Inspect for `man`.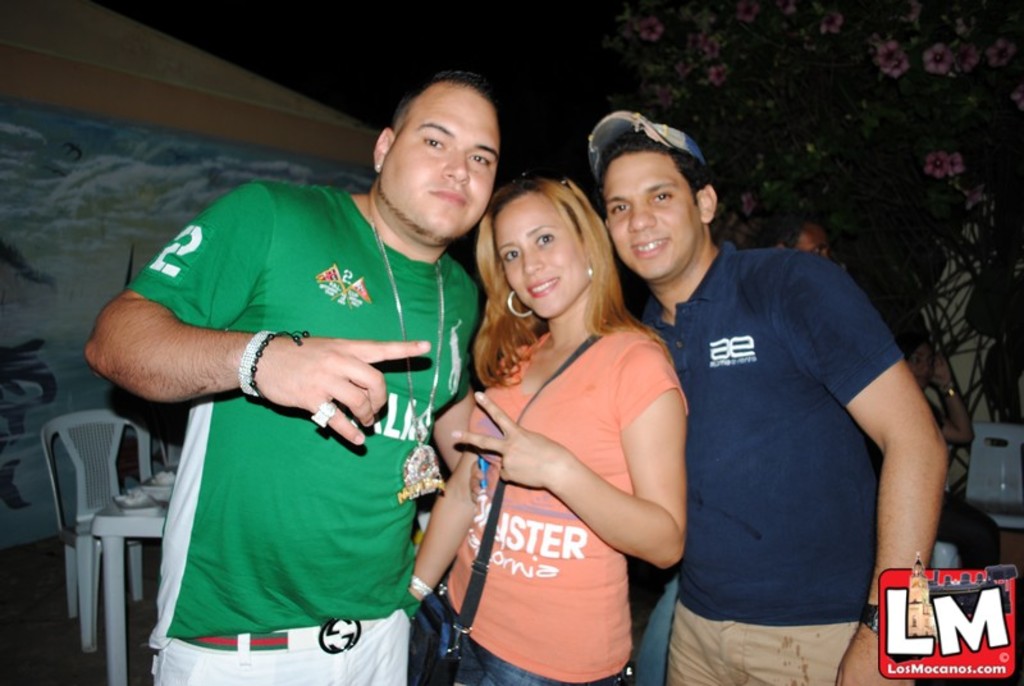
Inspection: [x1=81, y1=65, x2=503, y2=685].
